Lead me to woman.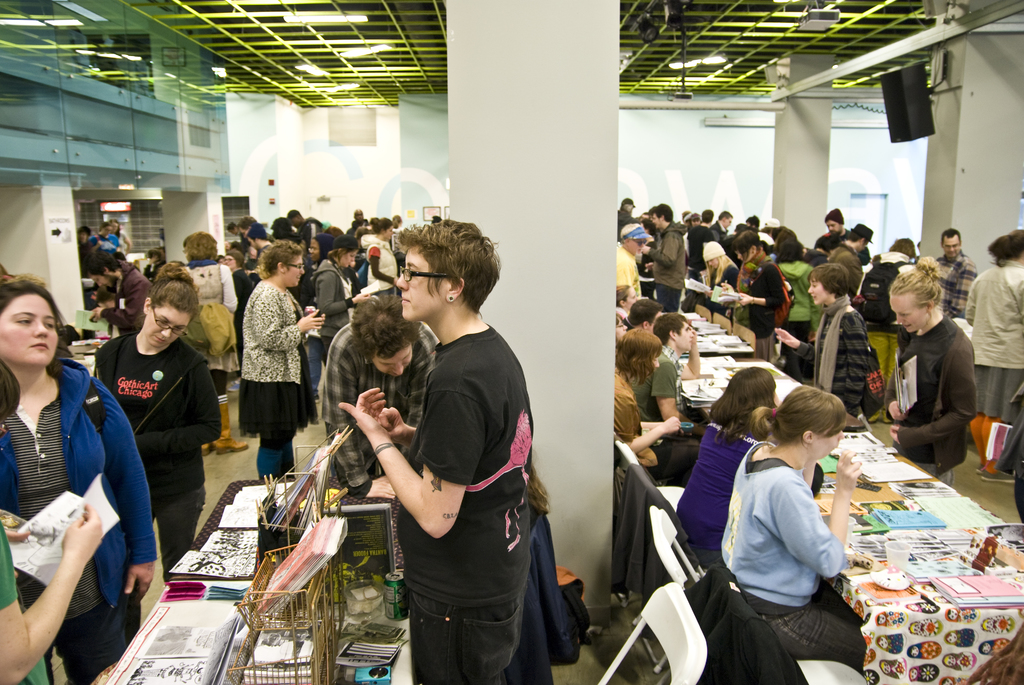
Lead to rect(705, 241, 736, 315).
